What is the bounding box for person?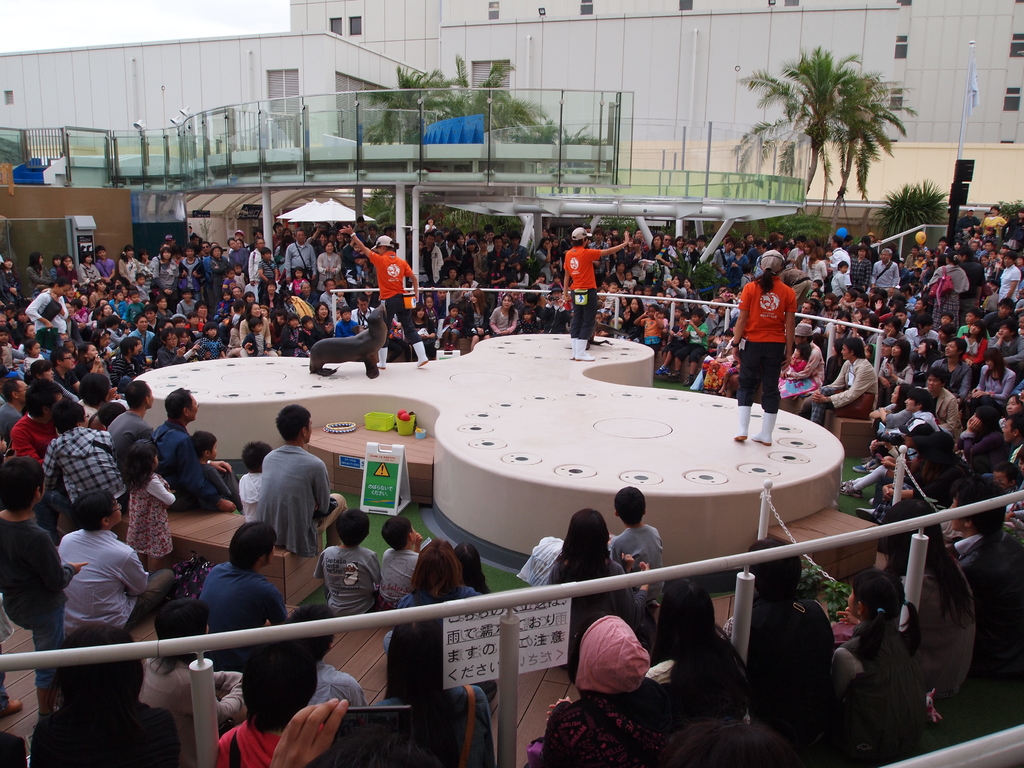
(x1=465, y1=275, x2=476, y2=292).
